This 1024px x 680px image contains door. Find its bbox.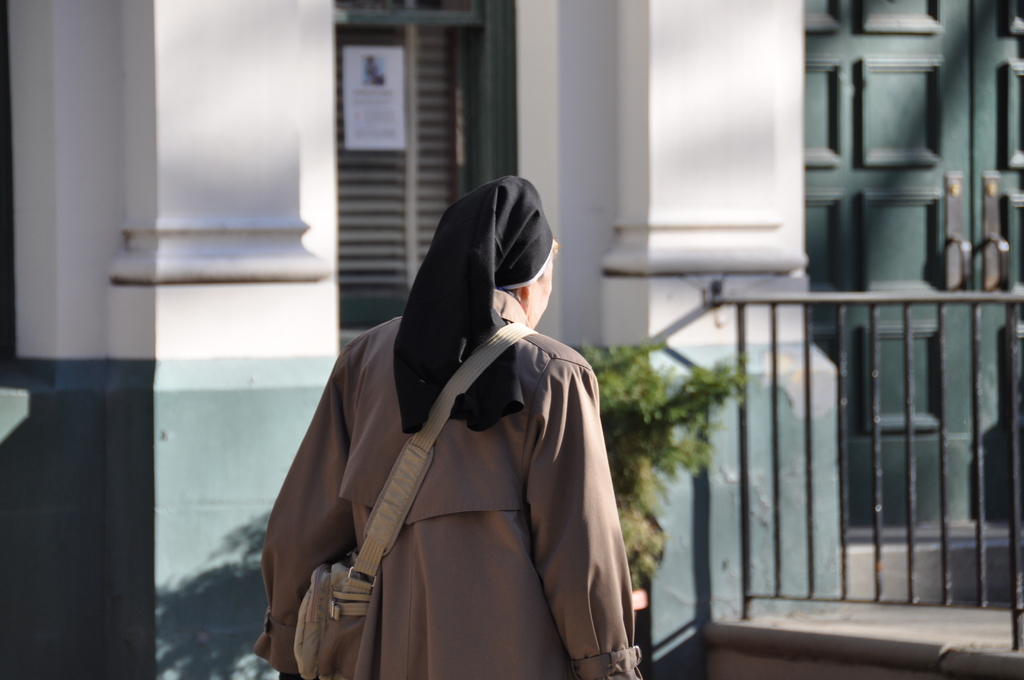
bbox=(804, 0, 1023, 527).
